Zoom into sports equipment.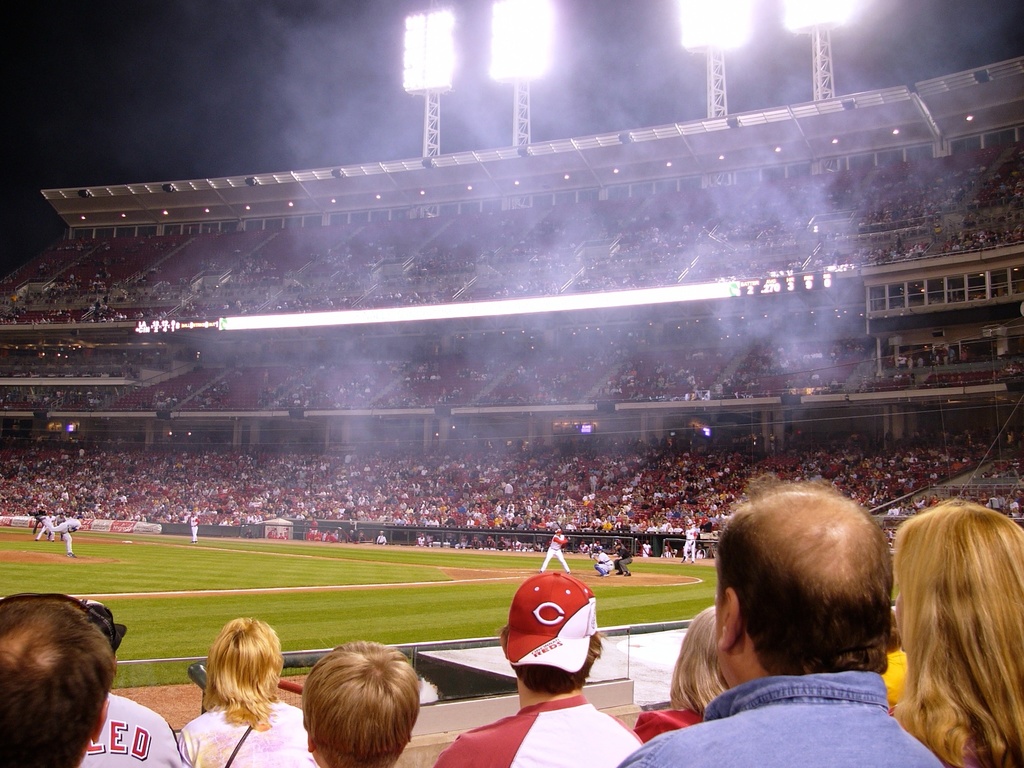
Zoom target: pyautogui.locateOnScreen(63, 545, 79, 558).
